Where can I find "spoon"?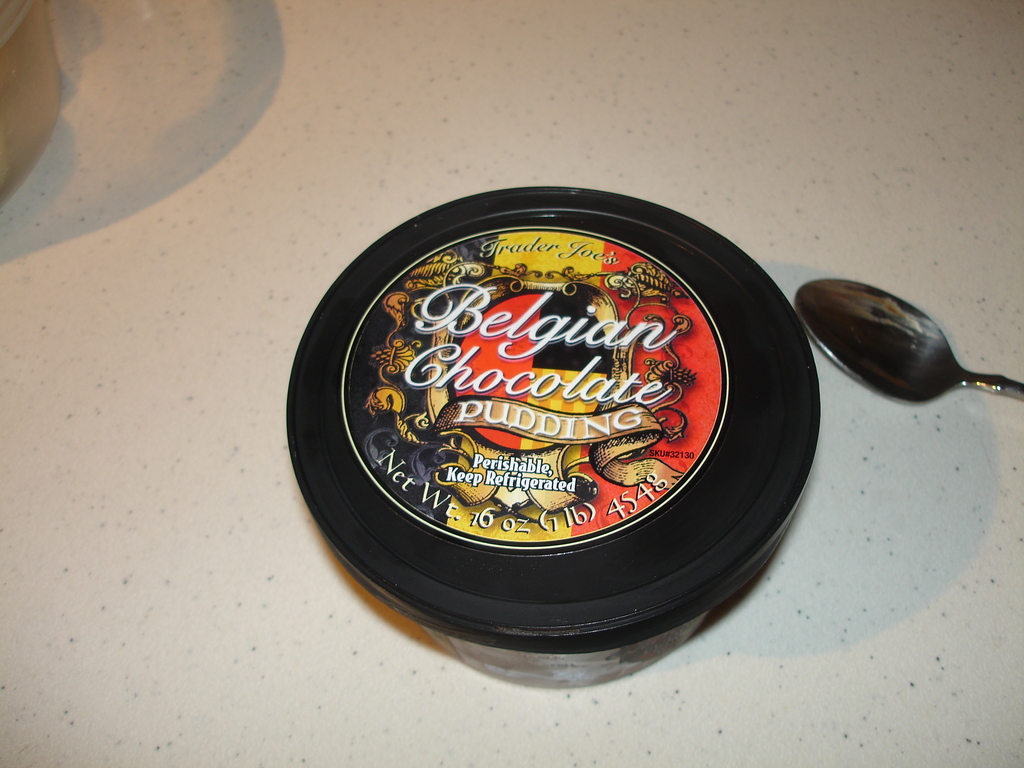
You can find it at [left=792, top=281, right=1023, bottom=409].
